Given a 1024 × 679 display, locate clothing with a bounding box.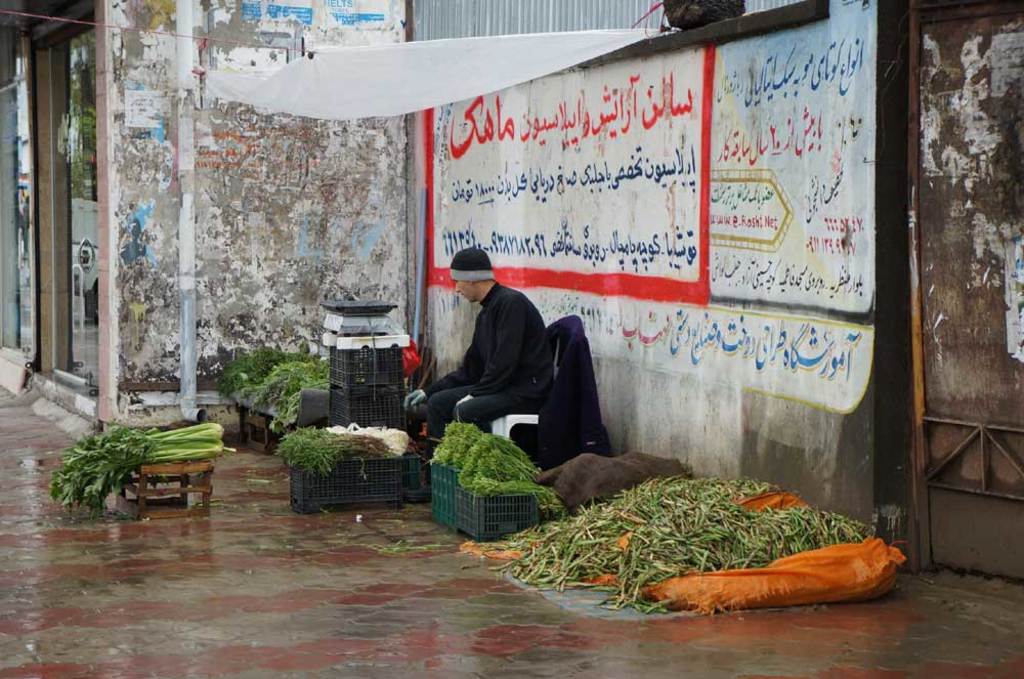
Located: <region>416, 285, 565, 450</region>.
